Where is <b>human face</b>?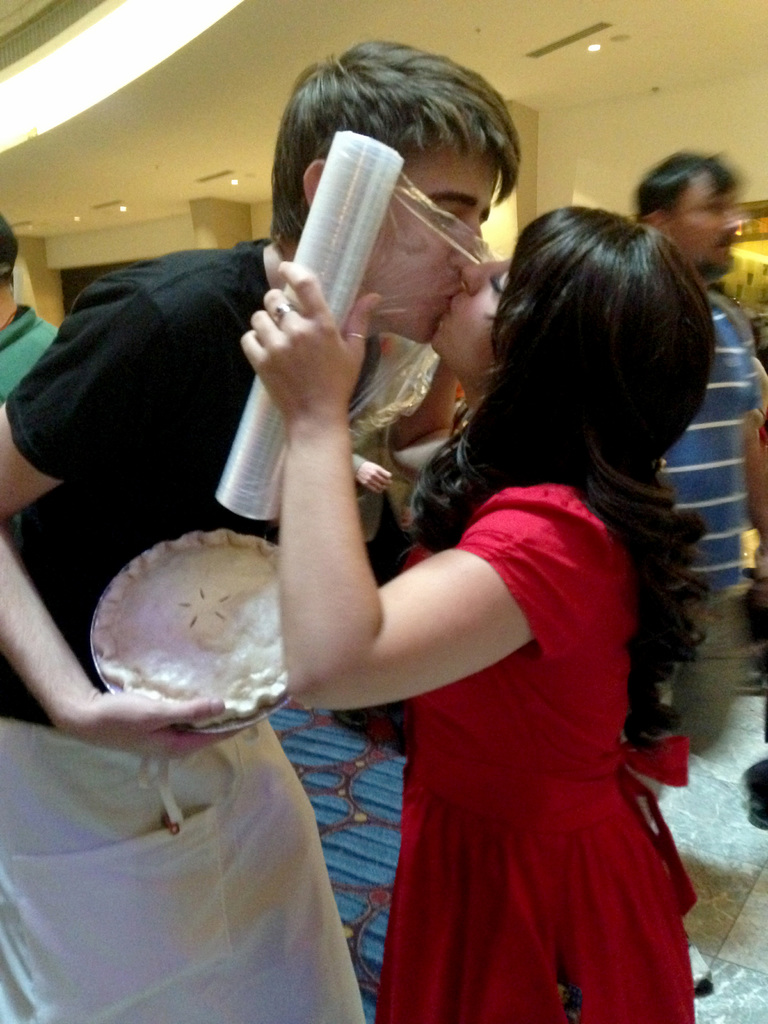
{"left": 670, "top": 177, "right": 740, "bottom": 278}.
